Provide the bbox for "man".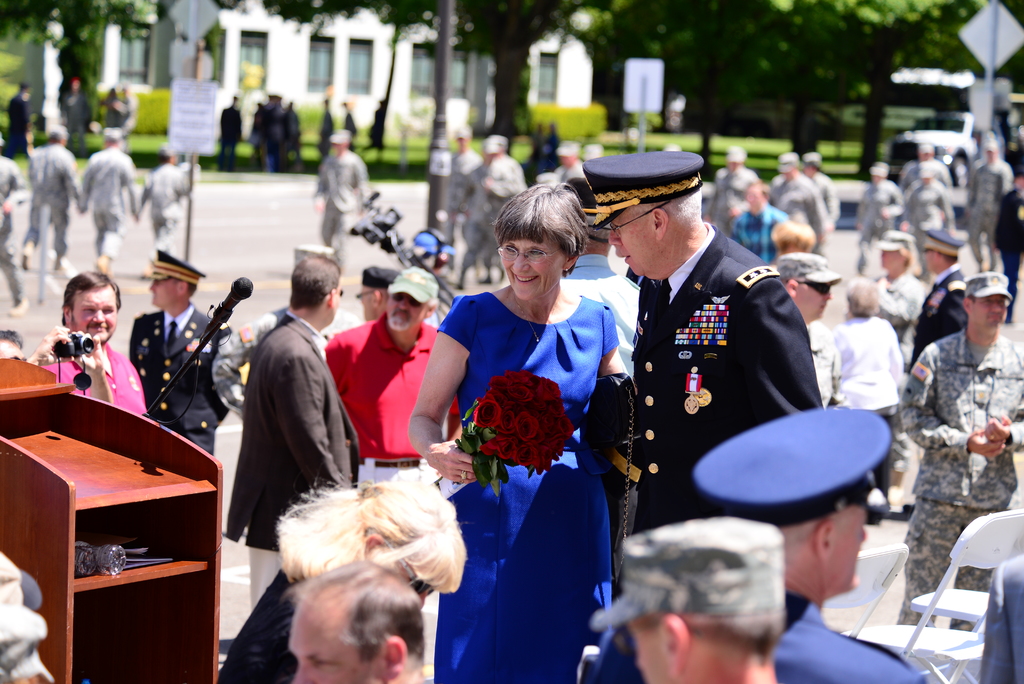
rect(801, 160, 841, 225).
